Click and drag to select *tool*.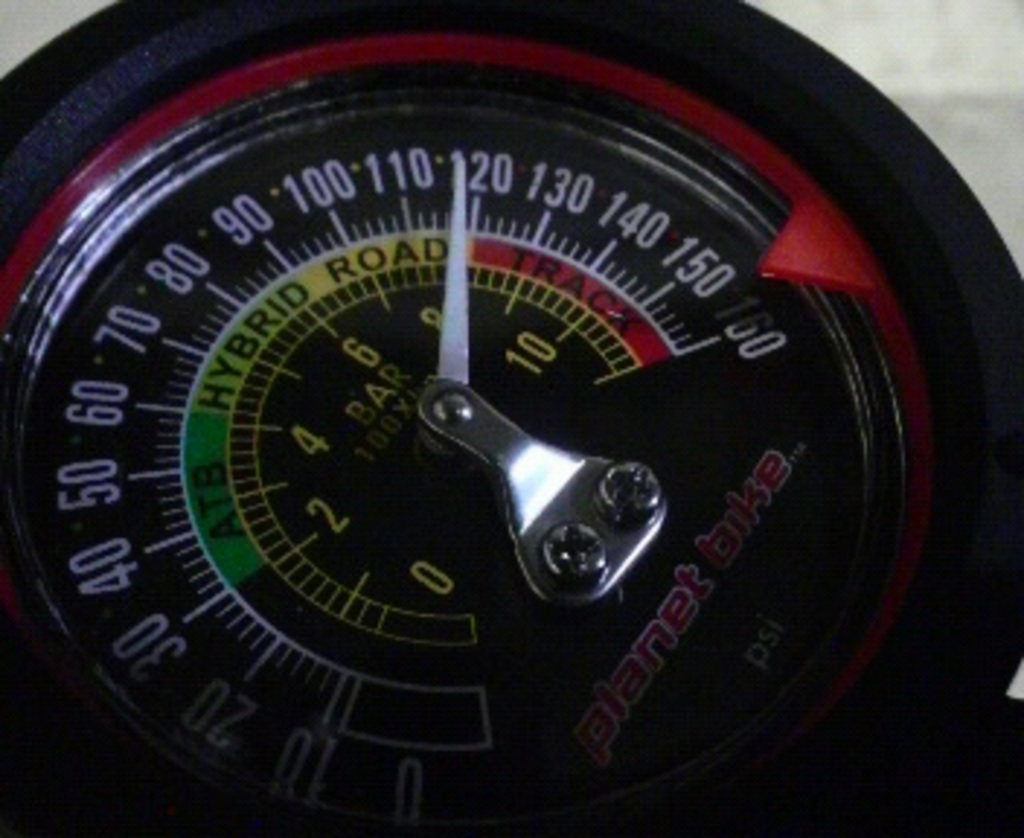
Selection: <region>12, 0, 1021, 832</region>.
